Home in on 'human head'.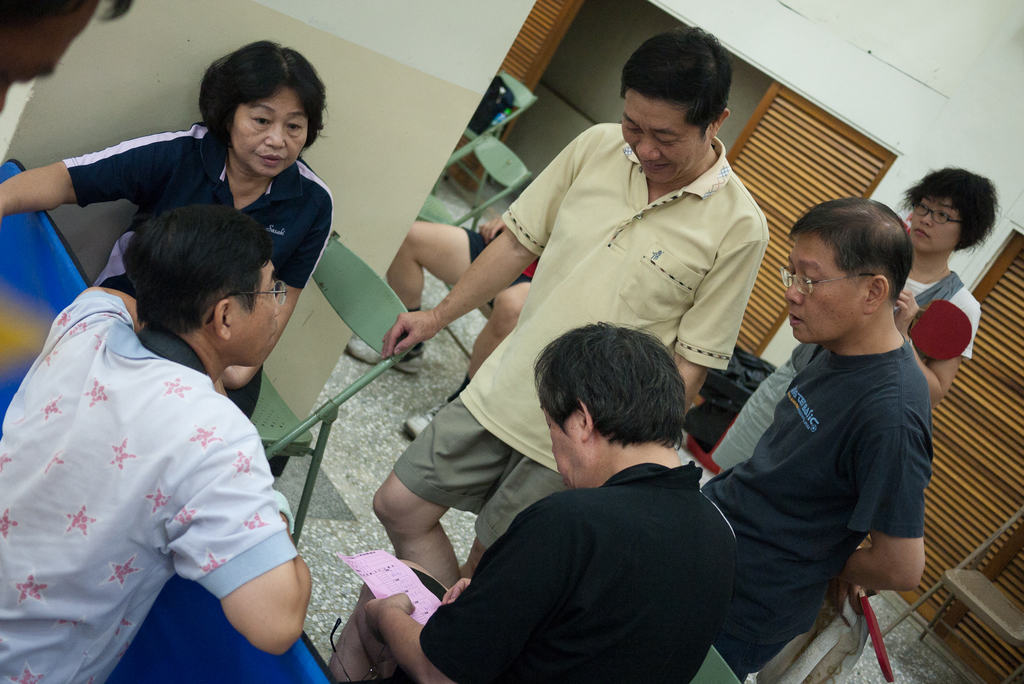
Homed in at select_region(207, 40, 327, 179).
